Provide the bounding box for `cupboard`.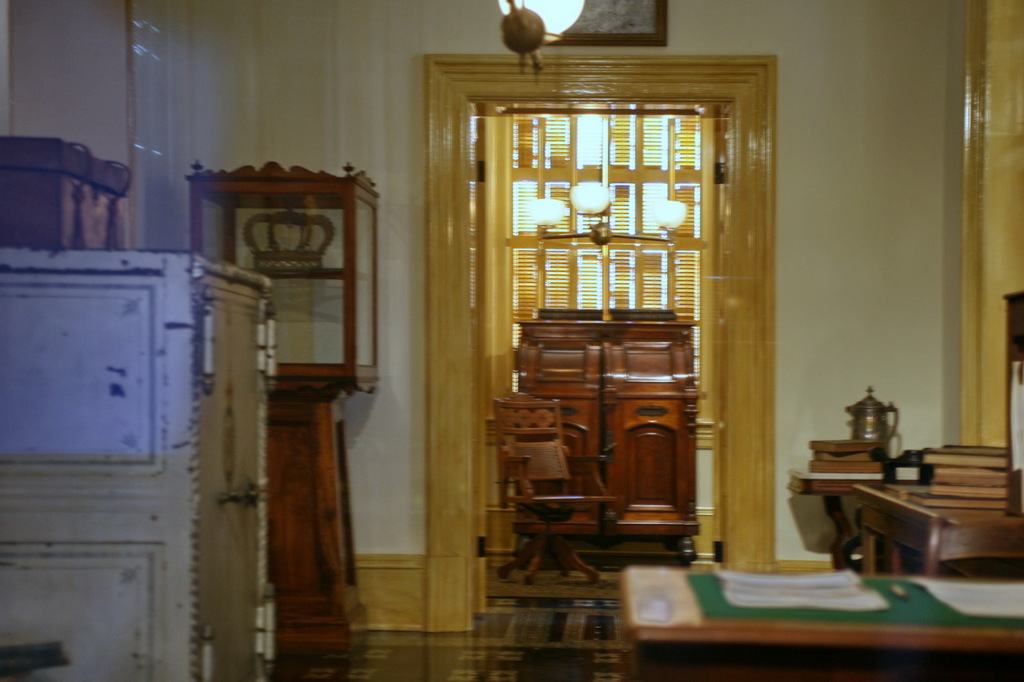
rect(516, 319, 696, 561).
